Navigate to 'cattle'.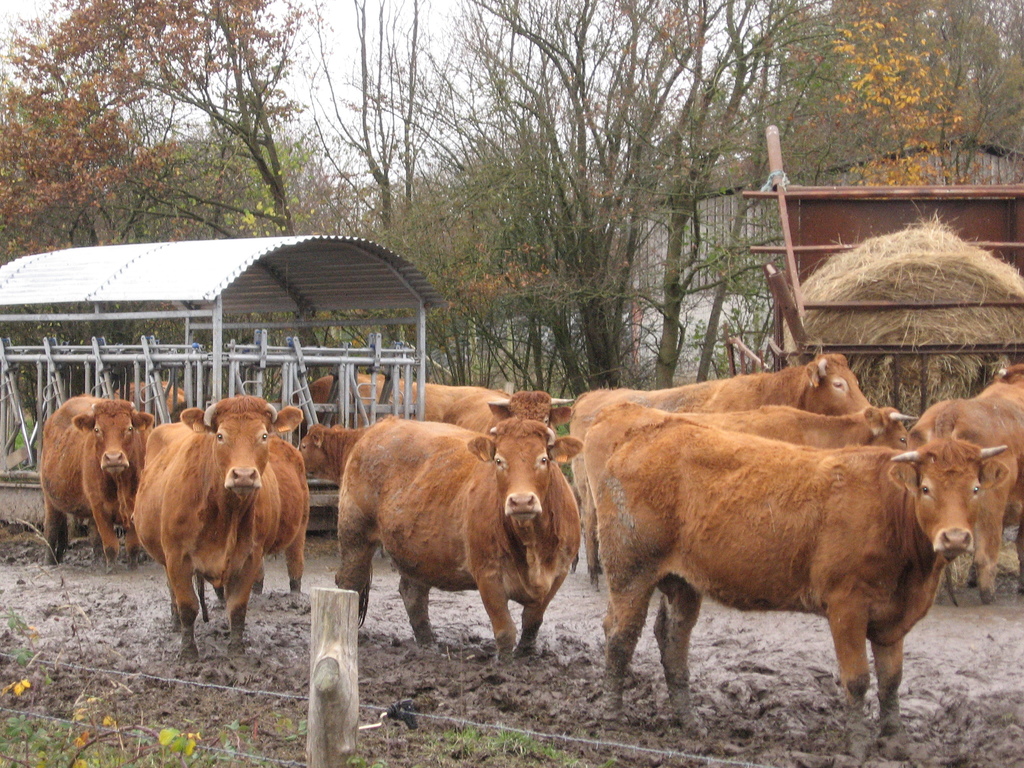
Navigation target: BBox(568, 352, 868, 572).
